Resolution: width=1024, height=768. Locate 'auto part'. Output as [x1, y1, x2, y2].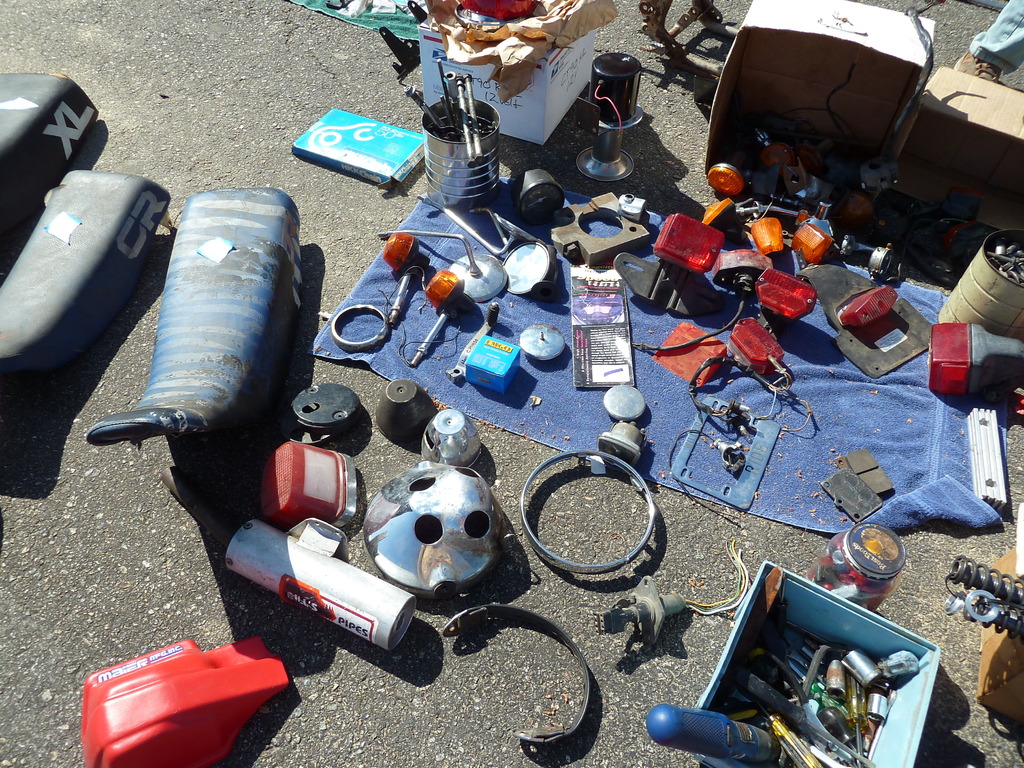
[419, 408, 483, 470].
